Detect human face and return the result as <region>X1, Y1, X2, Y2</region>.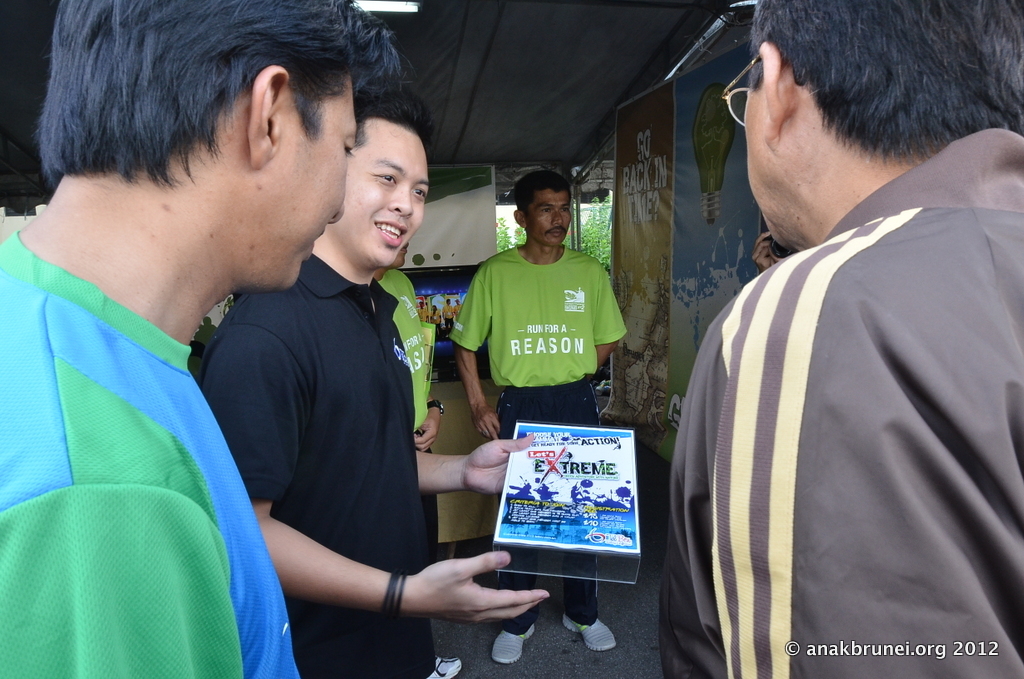
<region>340, 128, 428, 268</region>.
